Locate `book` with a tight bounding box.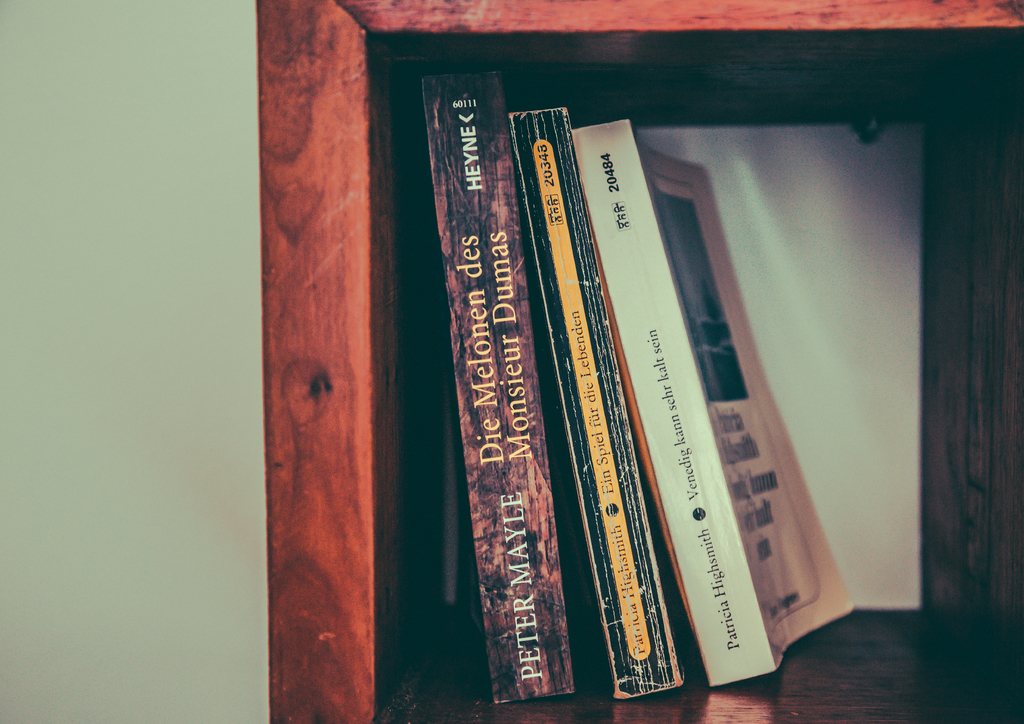
419/70/600/704.
